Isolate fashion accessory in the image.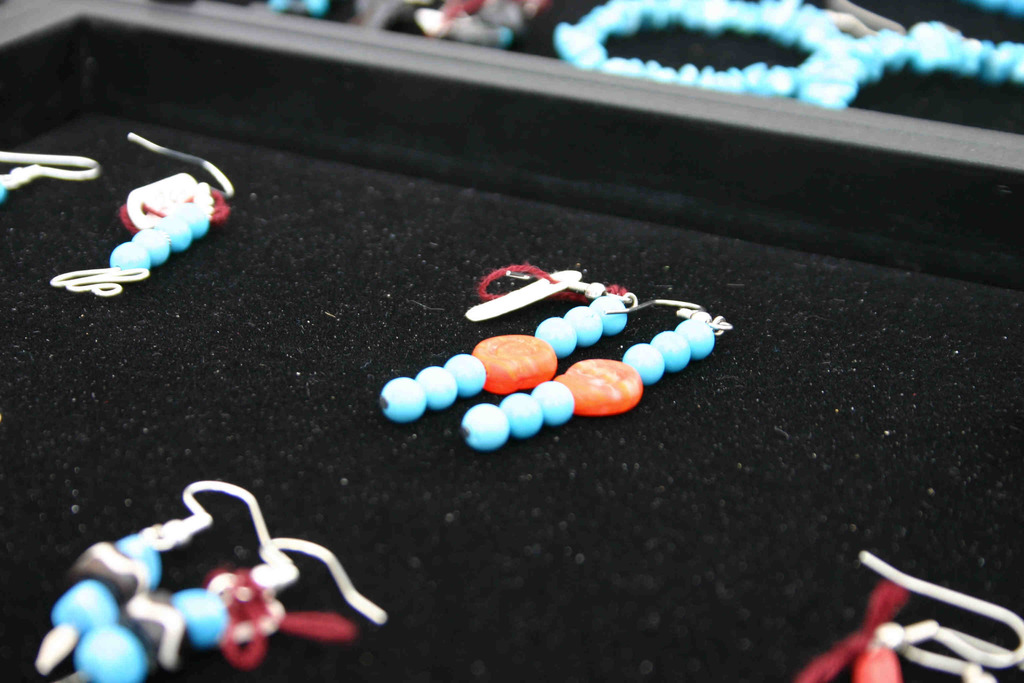
Isolated region: {"x1": 51, "y1": 129, "x2": 239, "y2": 302}.
